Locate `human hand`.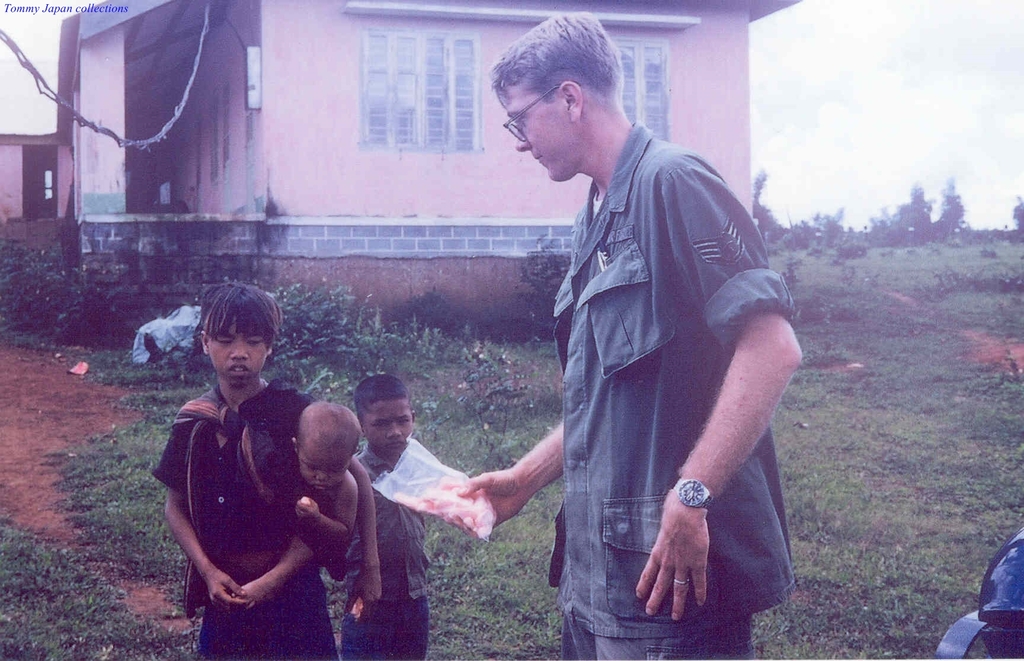
Bounding box: (x1=342, y1=576, x2=384, y2=627).
